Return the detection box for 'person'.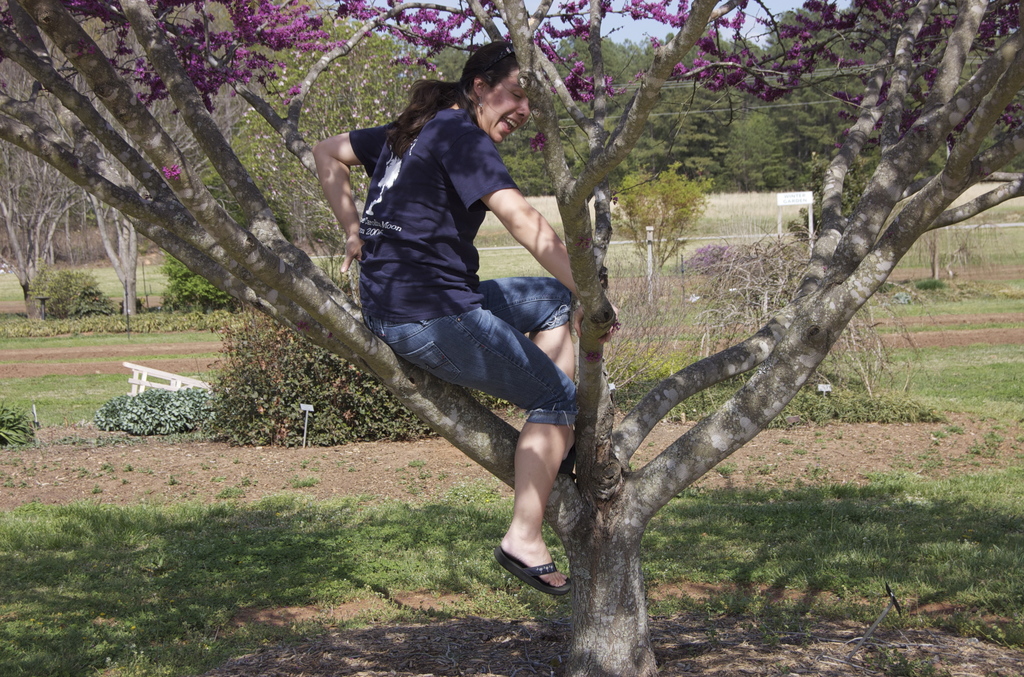
[331,48,584,560].
